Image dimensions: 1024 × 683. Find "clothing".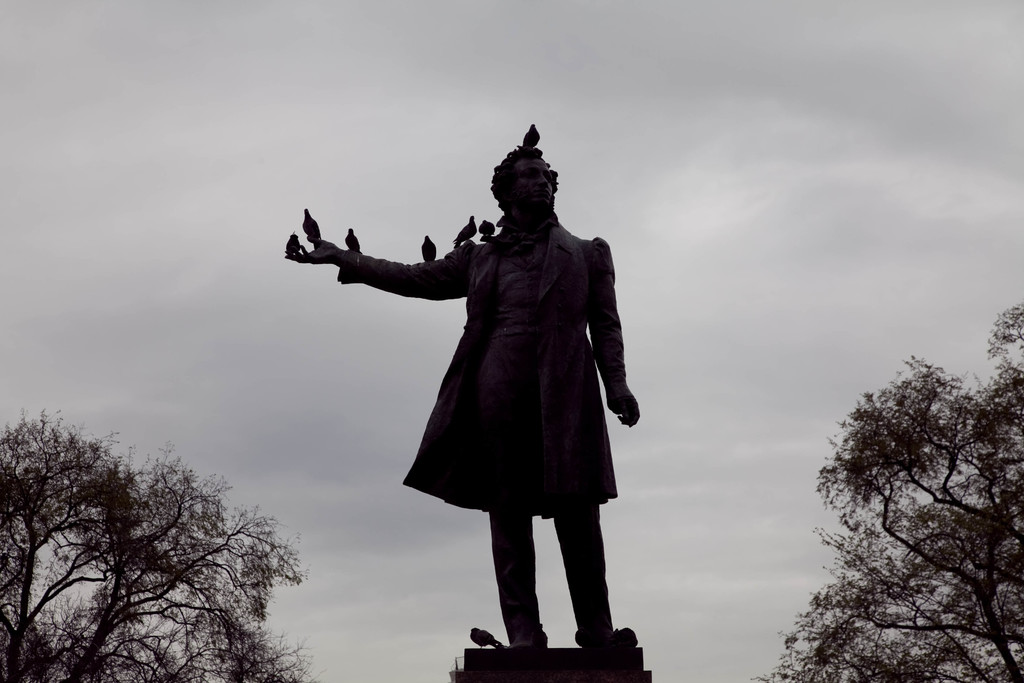
[328,186,648,548].
